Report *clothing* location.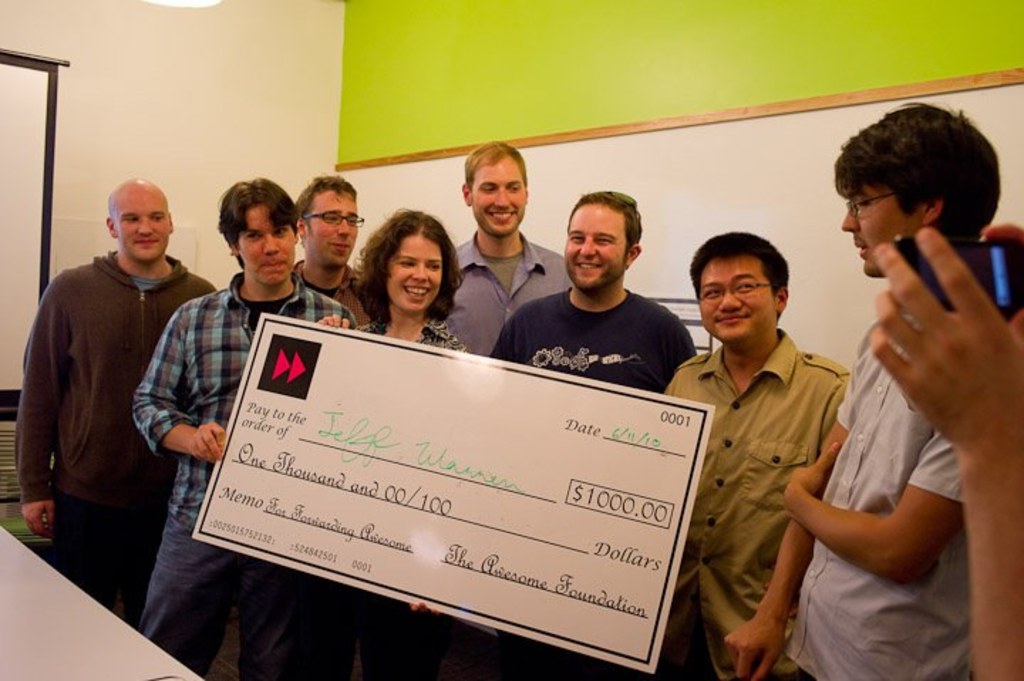
Report: 784:297:971:680.
